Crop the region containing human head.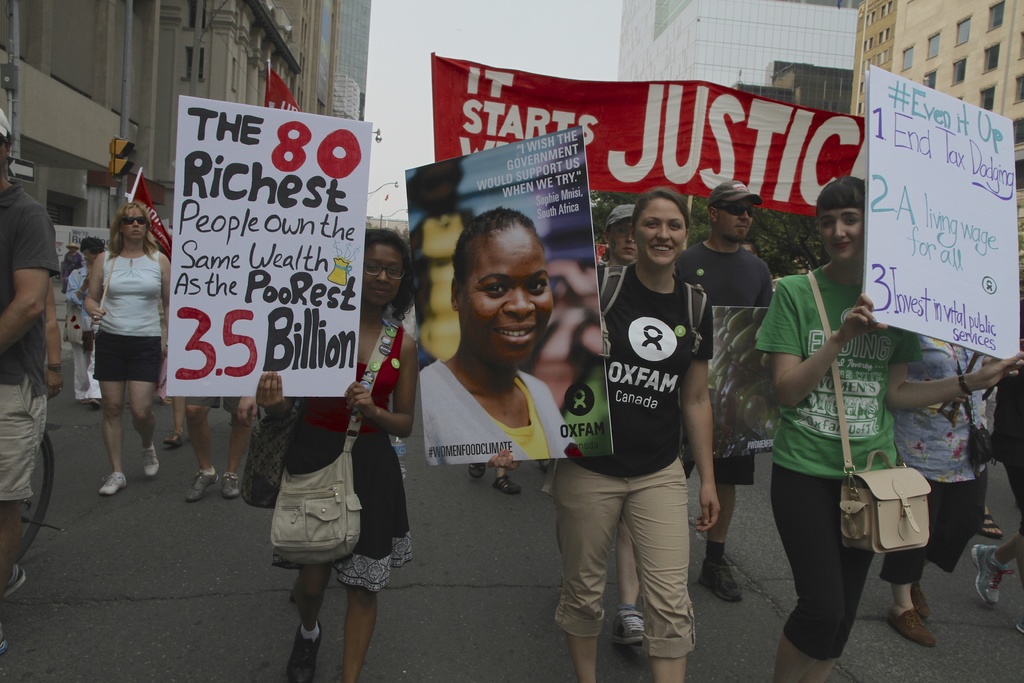
Crop region: 0:104:13:168.
